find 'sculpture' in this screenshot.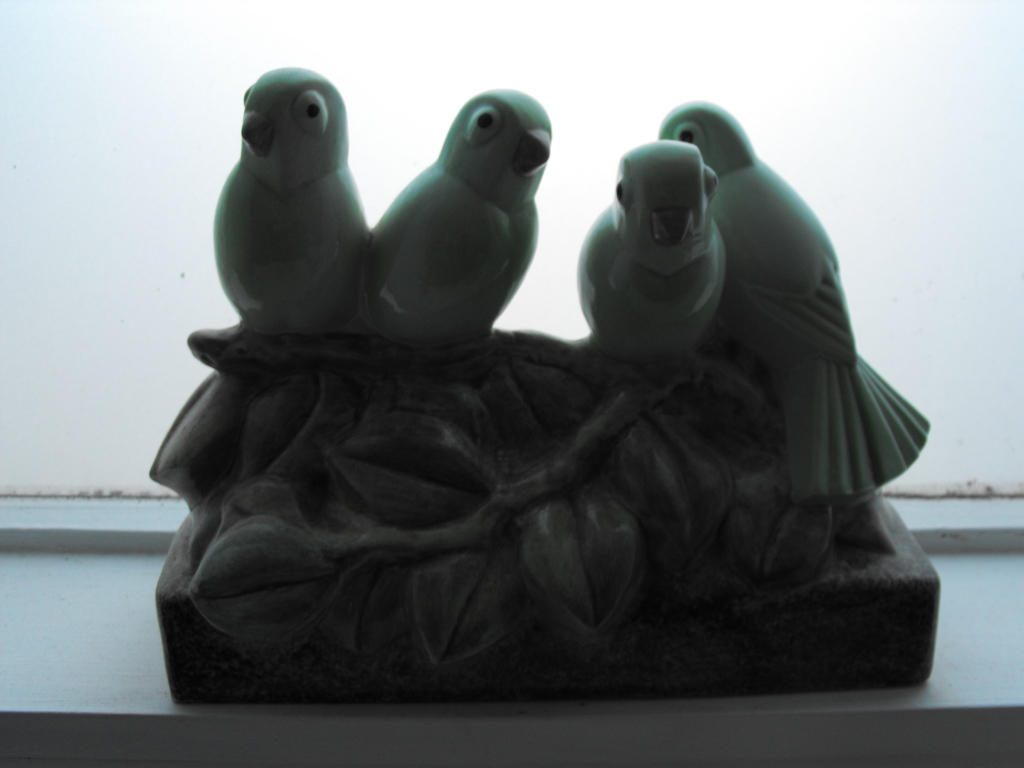
The bounding box for 'sculpture' is x1=207, y1=67, x2=371, y2=339.
